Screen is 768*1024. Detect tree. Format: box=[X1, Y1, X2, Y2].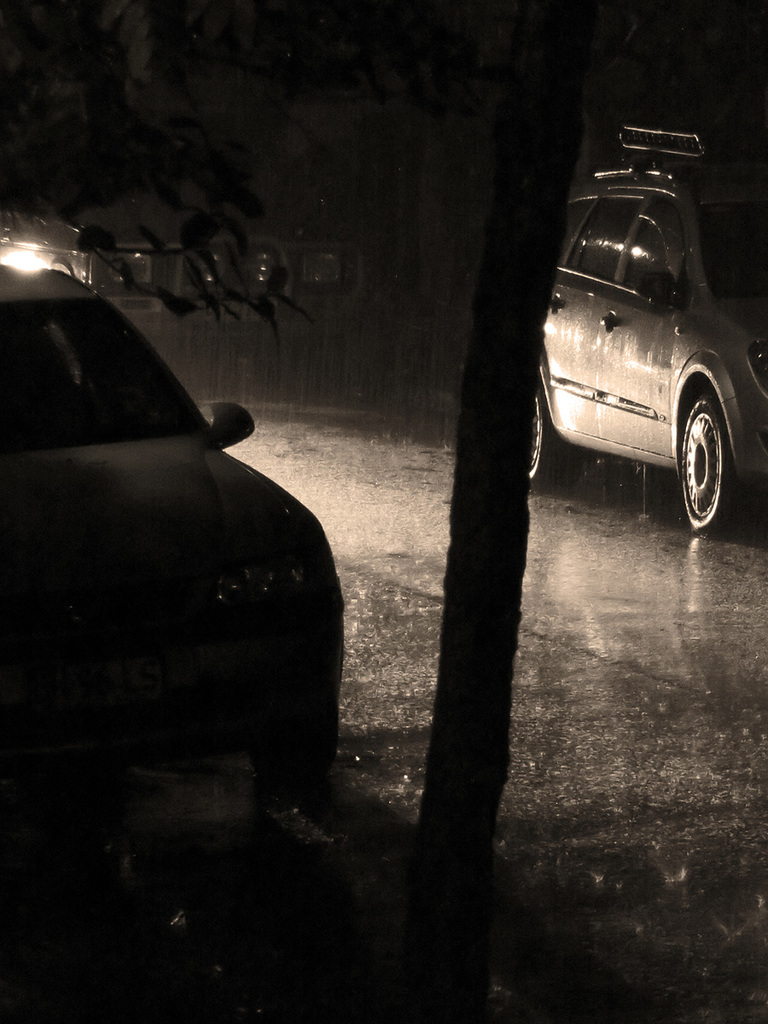
box=[0, 0, 767, 1023].
